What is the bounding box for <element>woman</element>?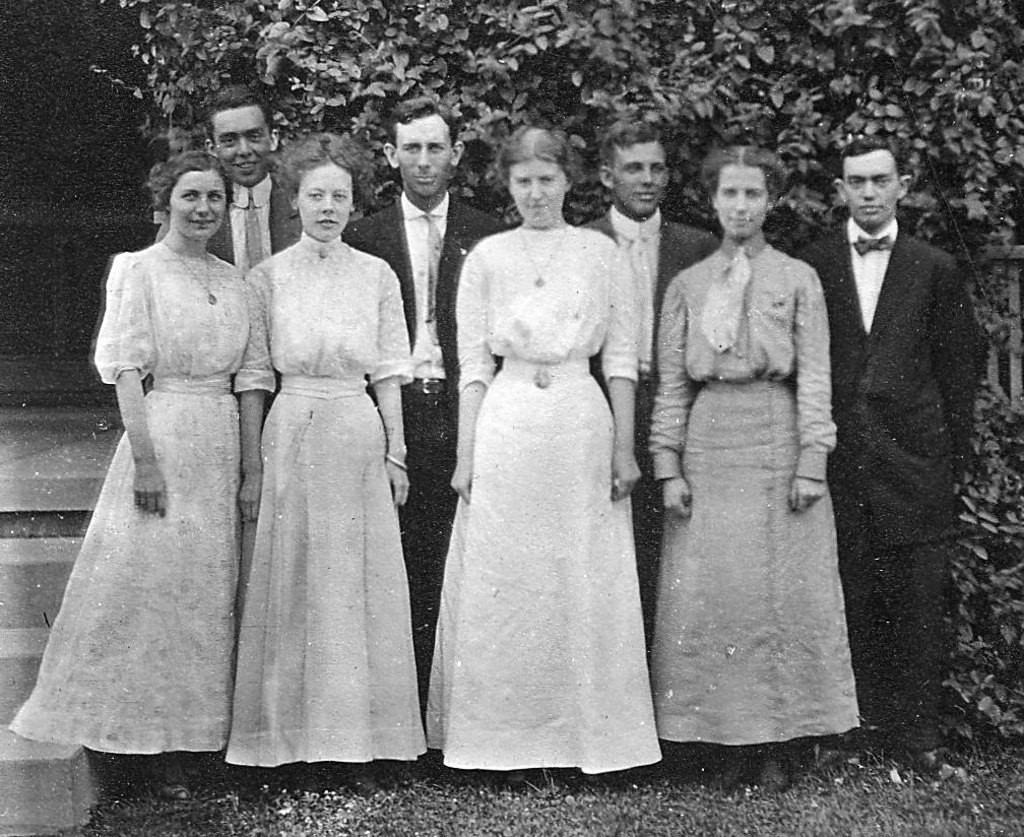
region(216, 128, 421, 801).
